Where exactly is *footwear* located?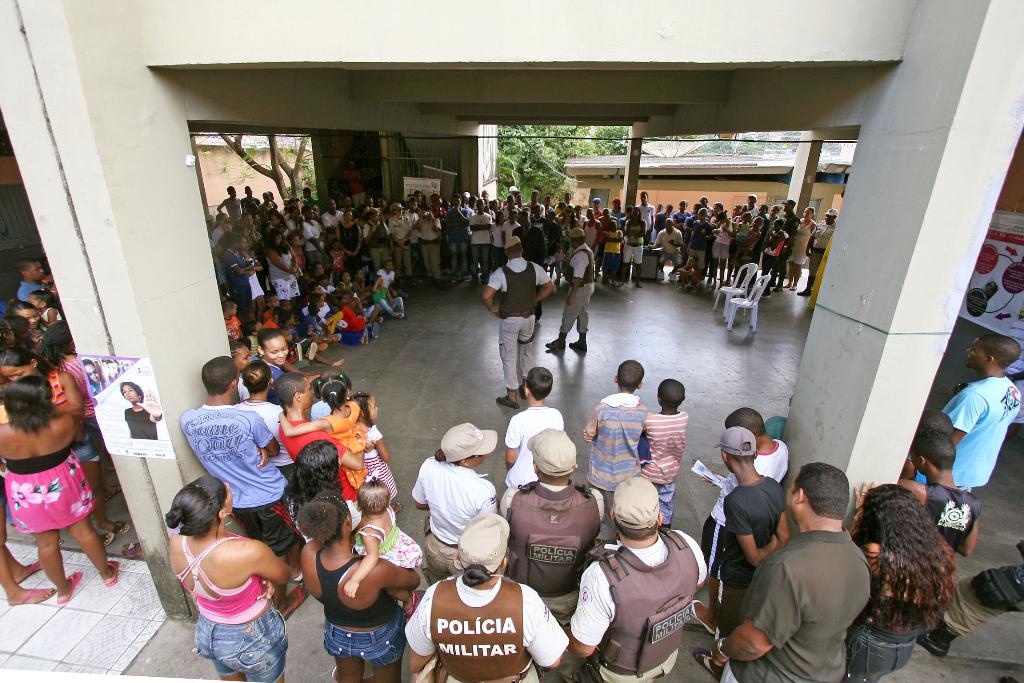
Its bounding box is region(545, 336, 566, 349).
